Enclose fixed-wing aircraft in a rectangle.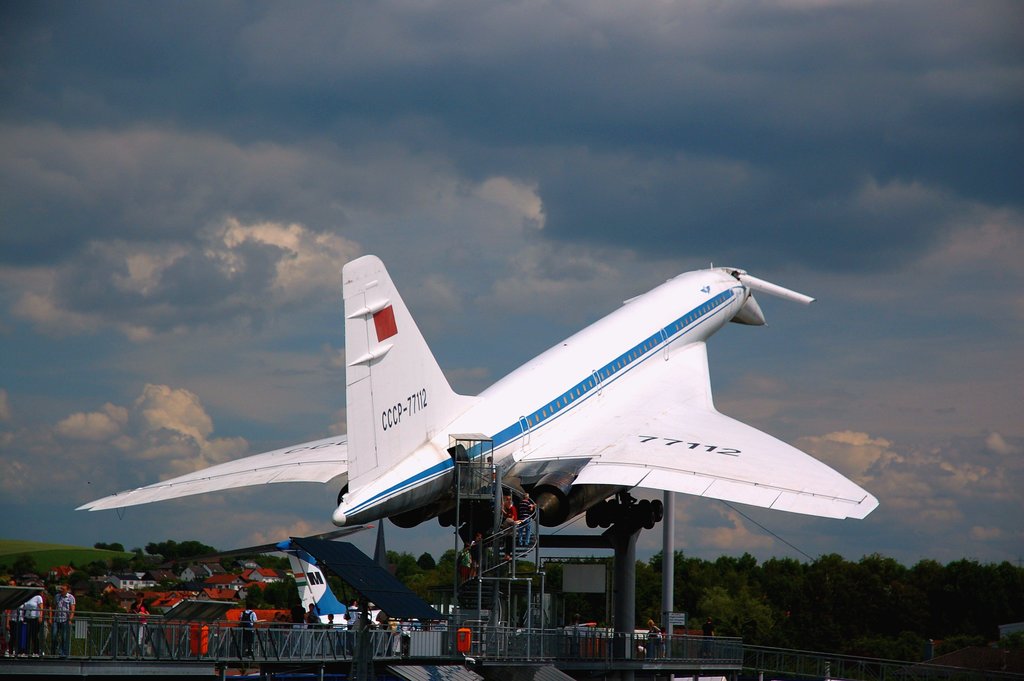
box=[282, 513, 394, 634].
